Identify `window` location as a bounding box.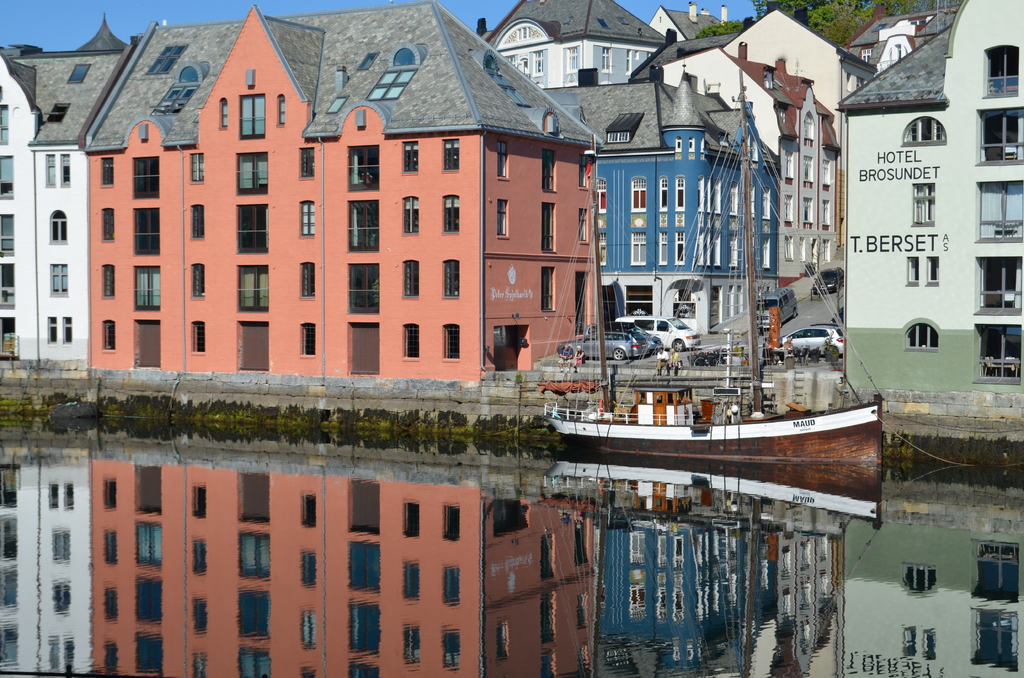
Rect(403, 323, 421, 359).
